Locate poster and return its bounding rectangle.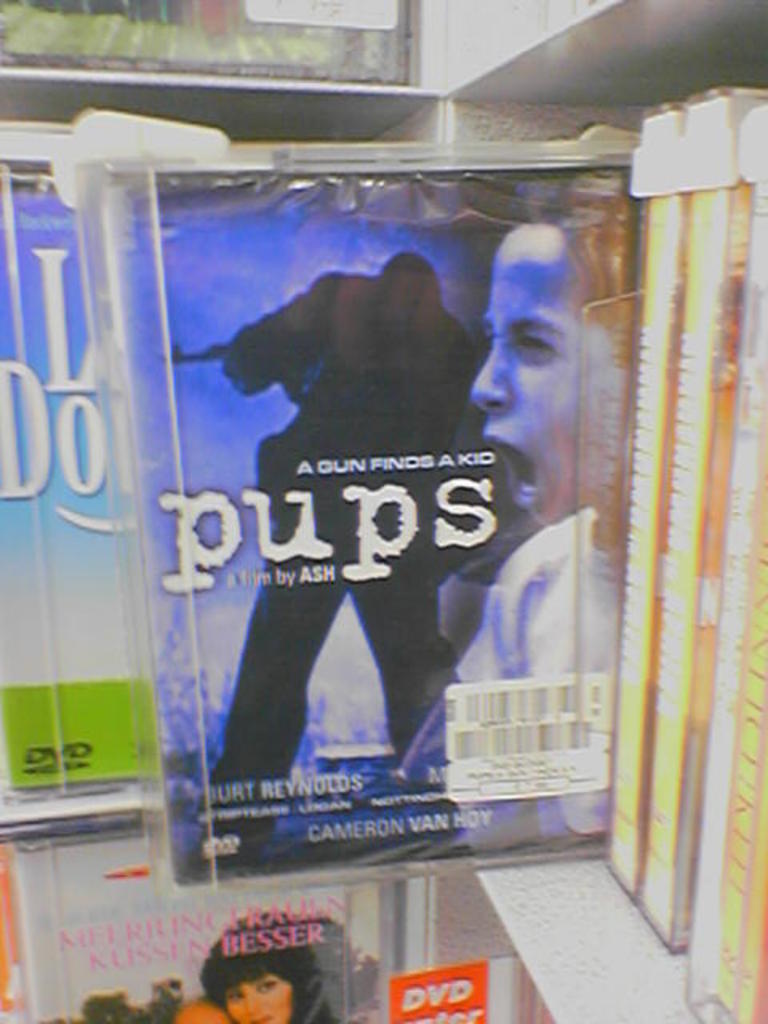
x1=104 y1=162 x2=645 y2=883.
